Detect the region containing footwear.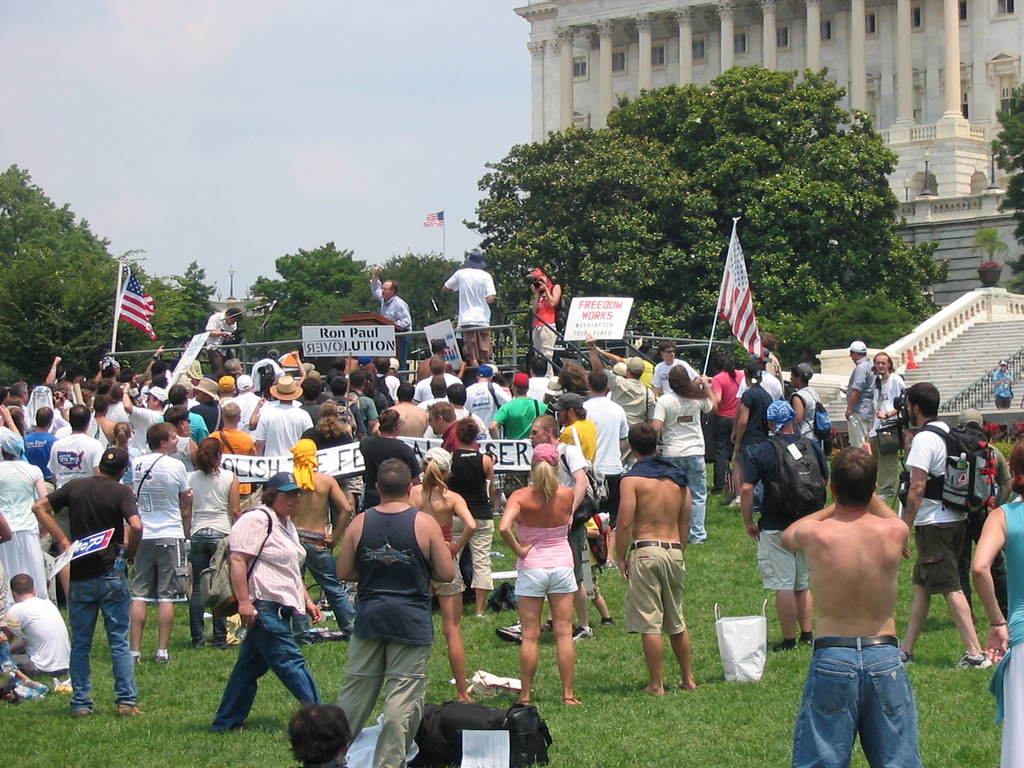
bbox(602, 618, 618, 625).
